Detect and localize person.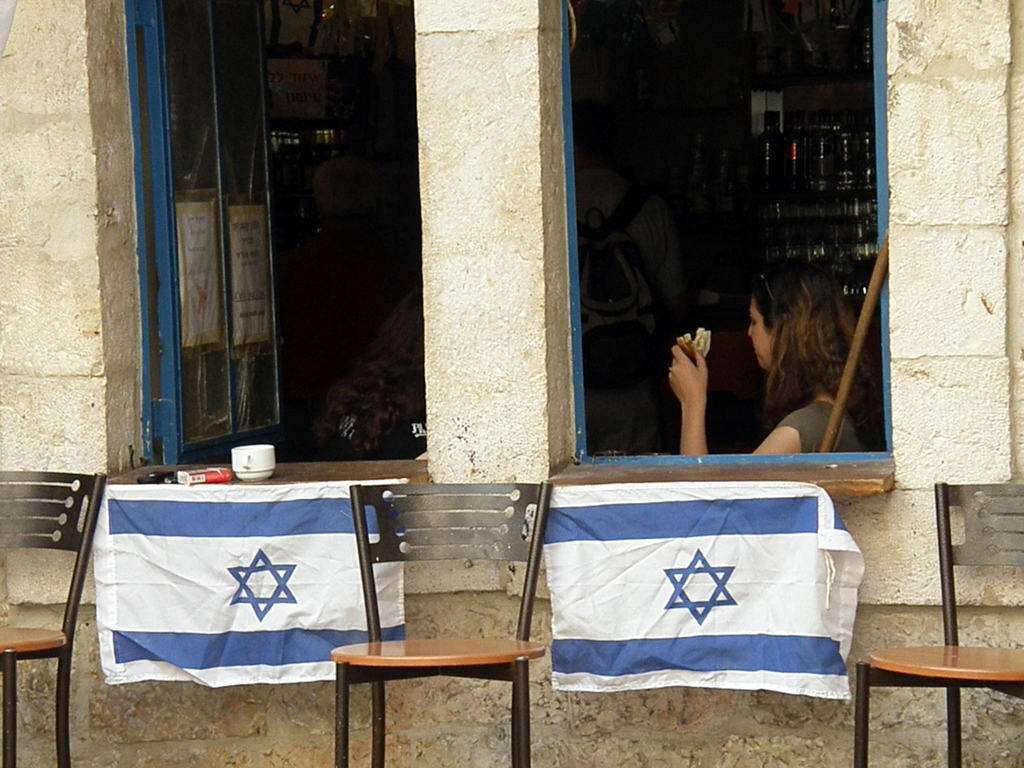
Localized at [310, 282, 429, 459].
